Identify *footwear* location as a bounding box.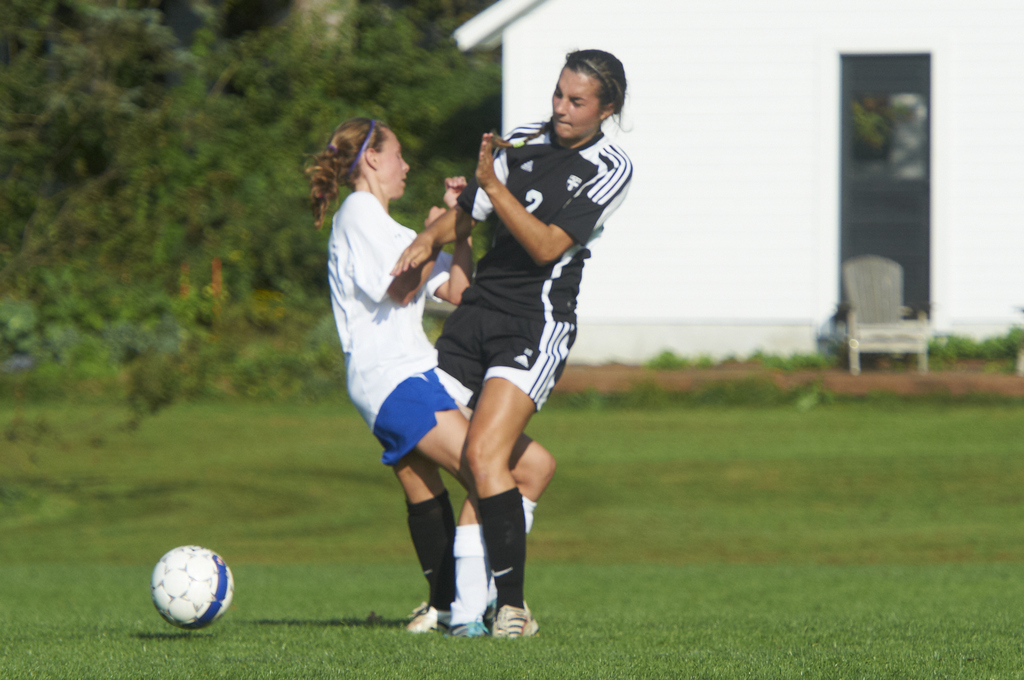
(412, 605, 454, 636).
